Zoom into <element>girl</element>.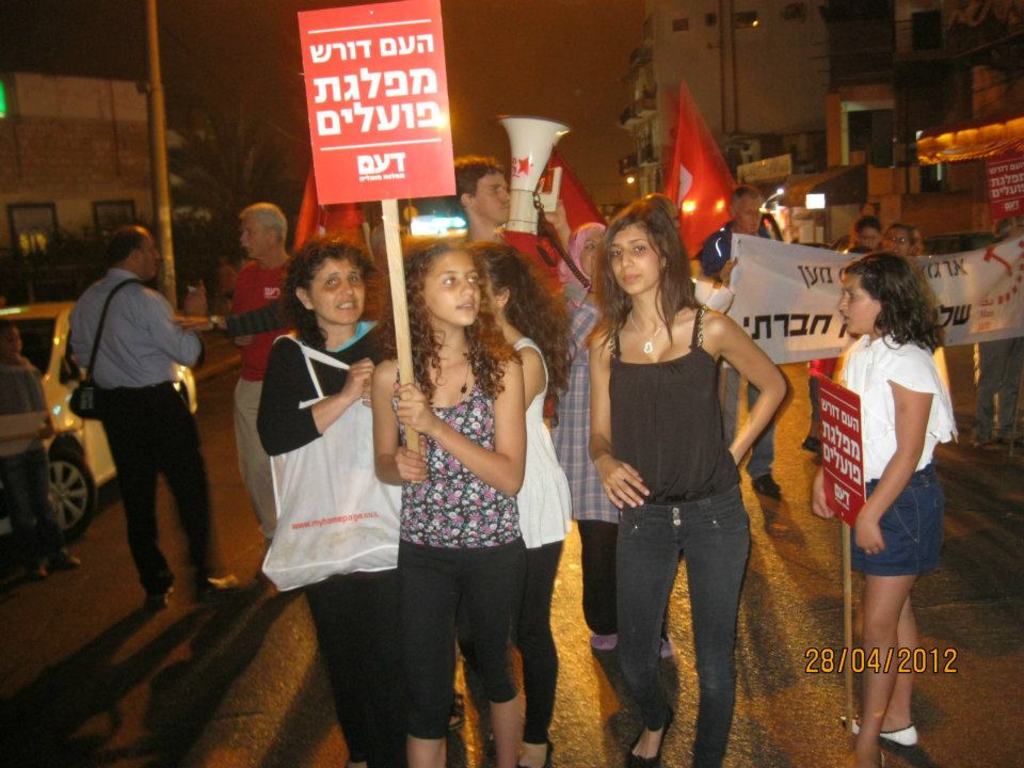
Zoom target: <box>582,204,793,767</box>.
